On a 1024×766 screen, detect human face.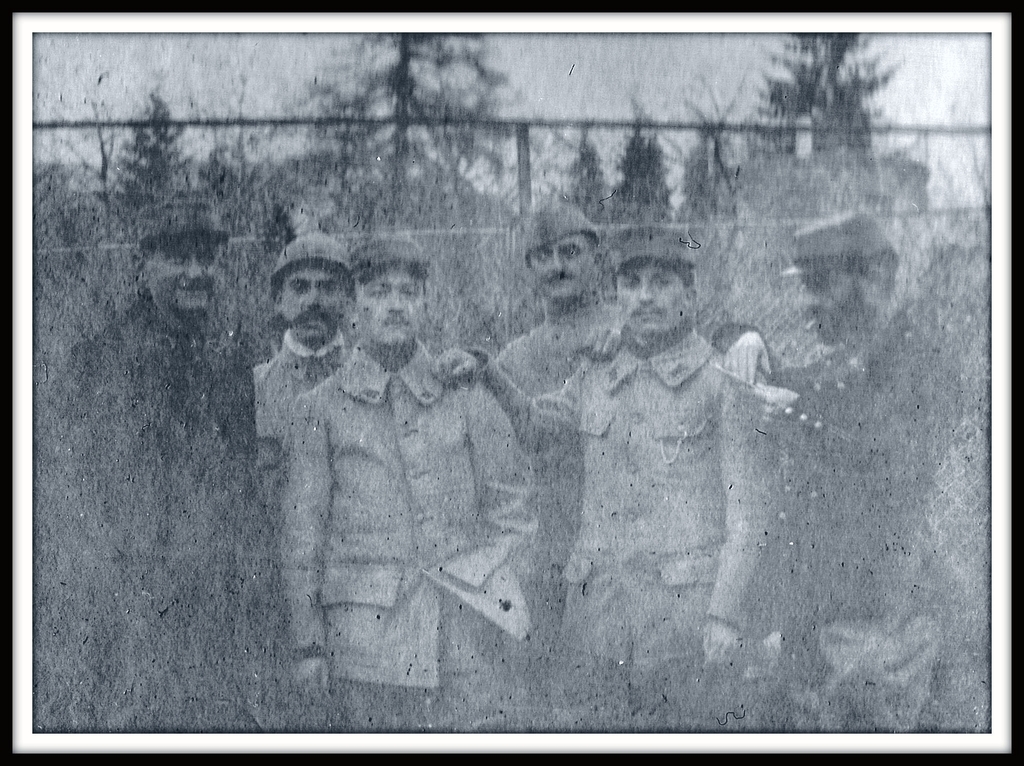
select_region(282, 265, 345, 353).
